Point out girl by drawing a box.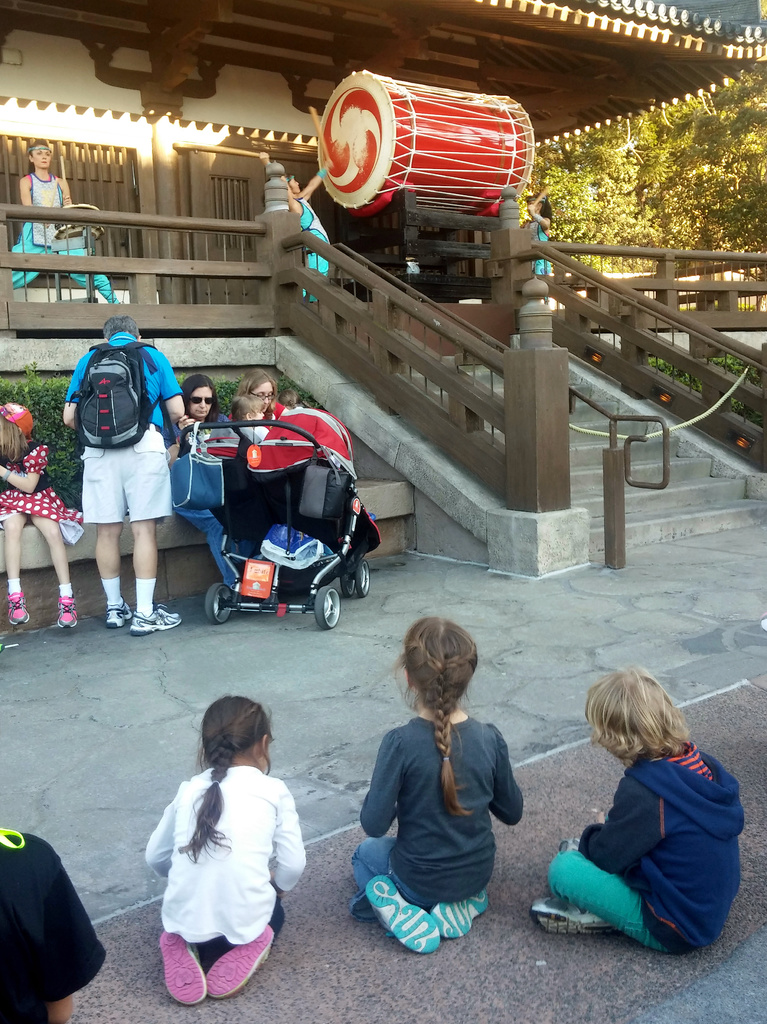
locate(151, 696, 305, 1004).
